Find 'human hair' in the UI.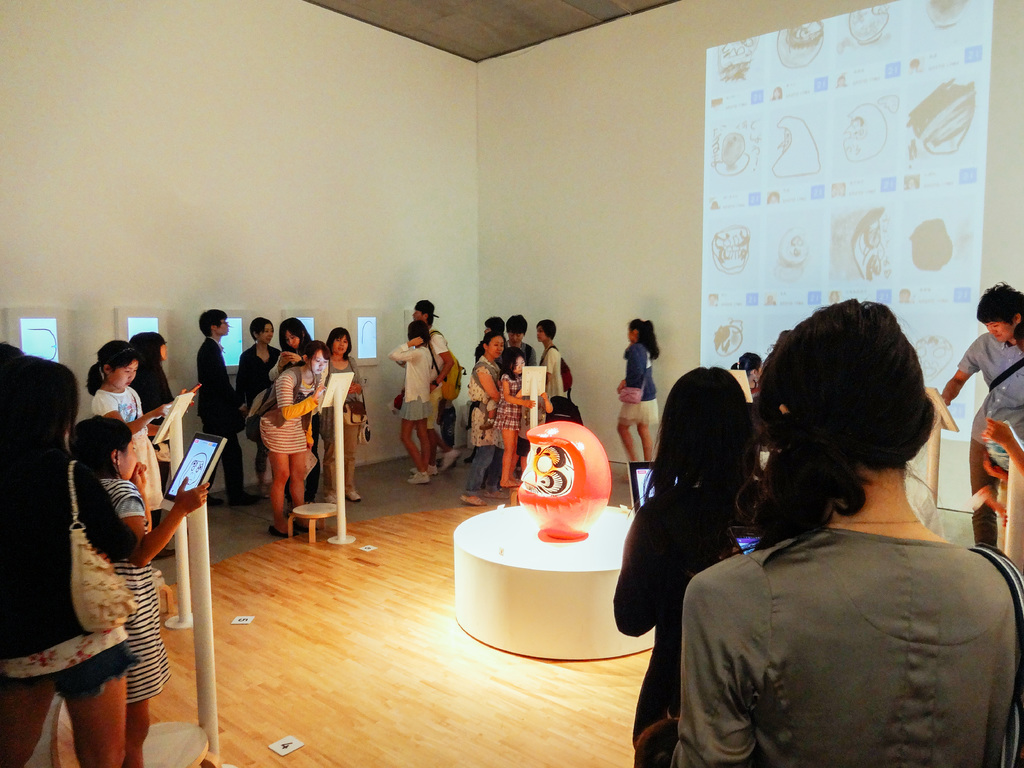
UI element at box=[0, 340, 28, 367].
